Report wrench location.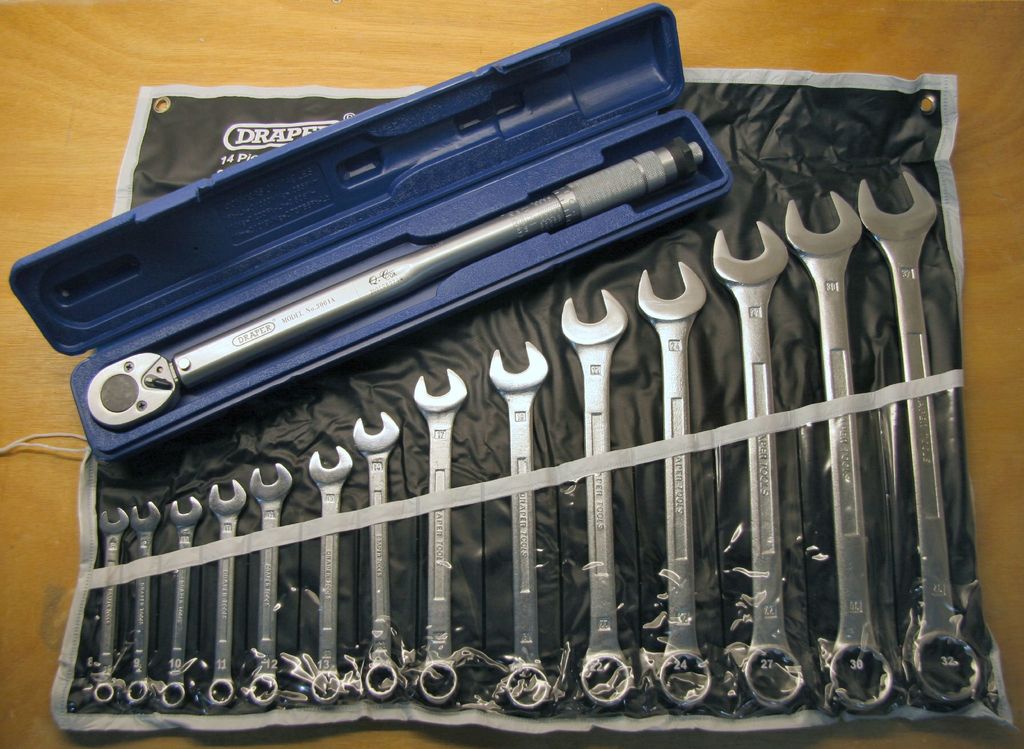
Report: box(163, 496, 203, 706).
